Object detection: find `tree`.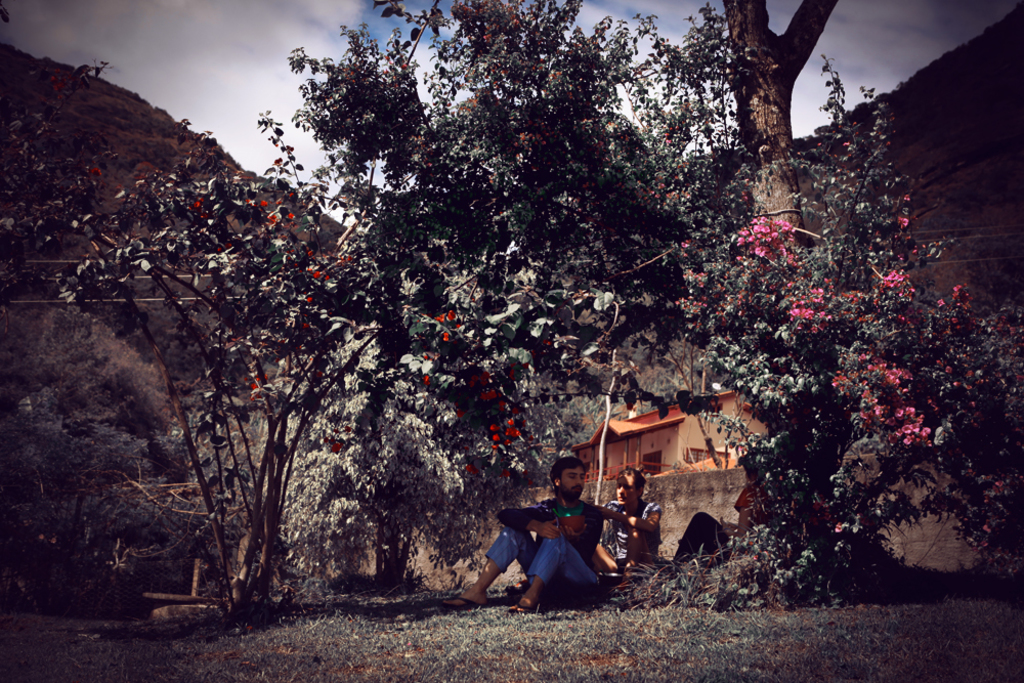
bbox(43, 2, 961, 609).
